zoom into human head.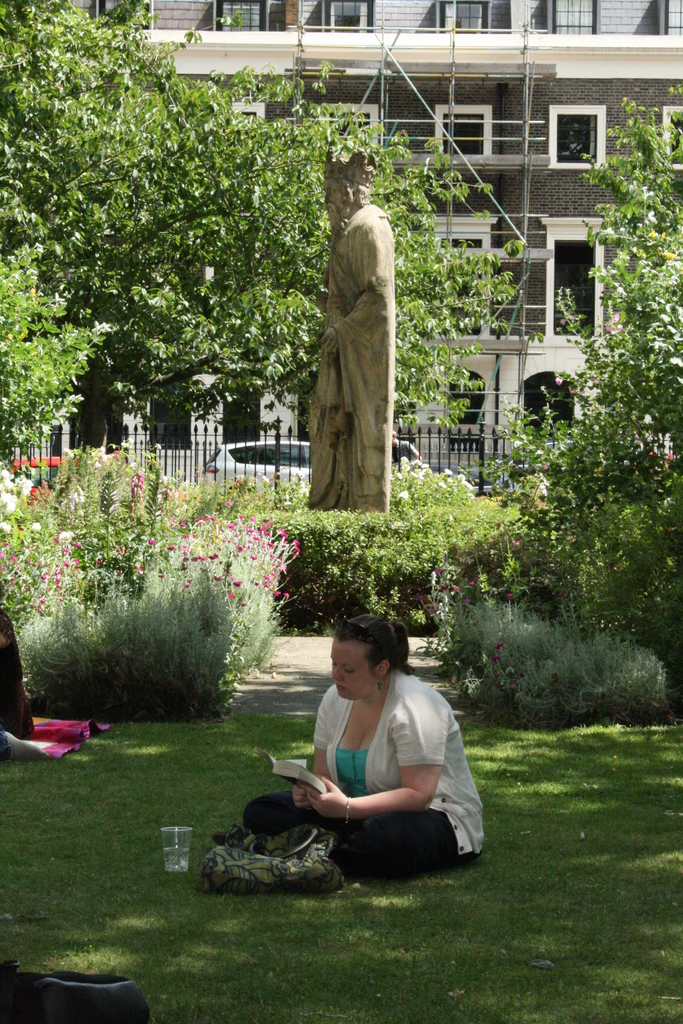
Zoom target: [left=332, top=620, right=422, bottom=708].
